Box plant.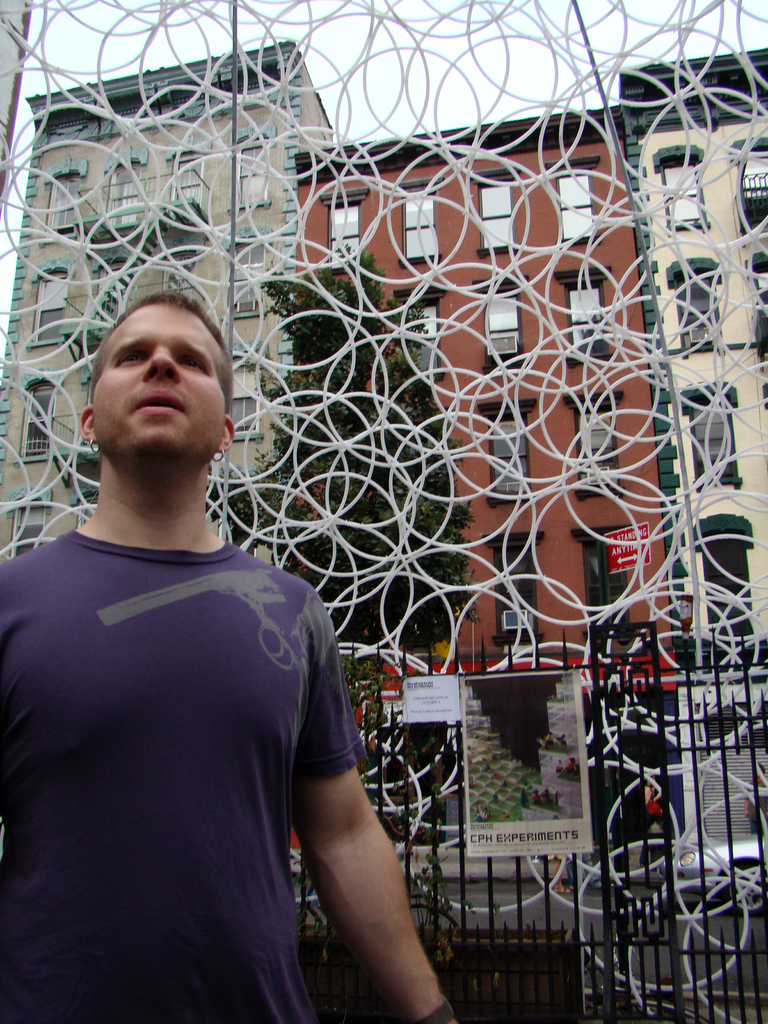
box=[285, 657, 474, 1023].
